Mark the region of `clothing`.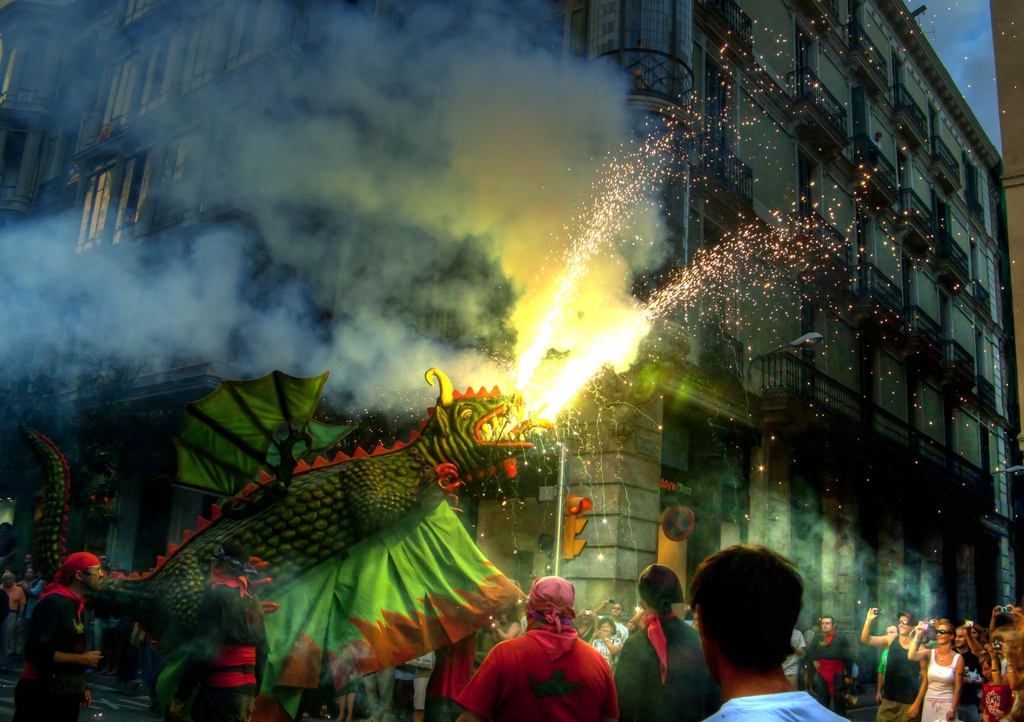
Region: Rect(13, 581, 88, 721).
